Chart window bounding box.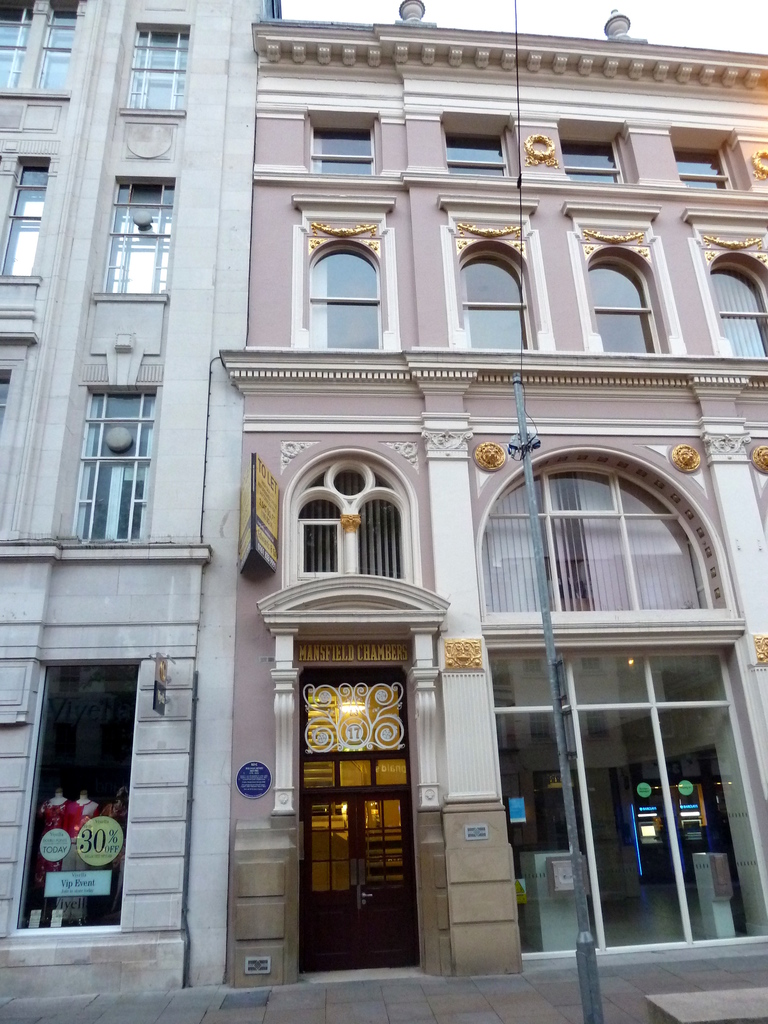
Charted: [left=70, top=384, right=157, bottom=541].
